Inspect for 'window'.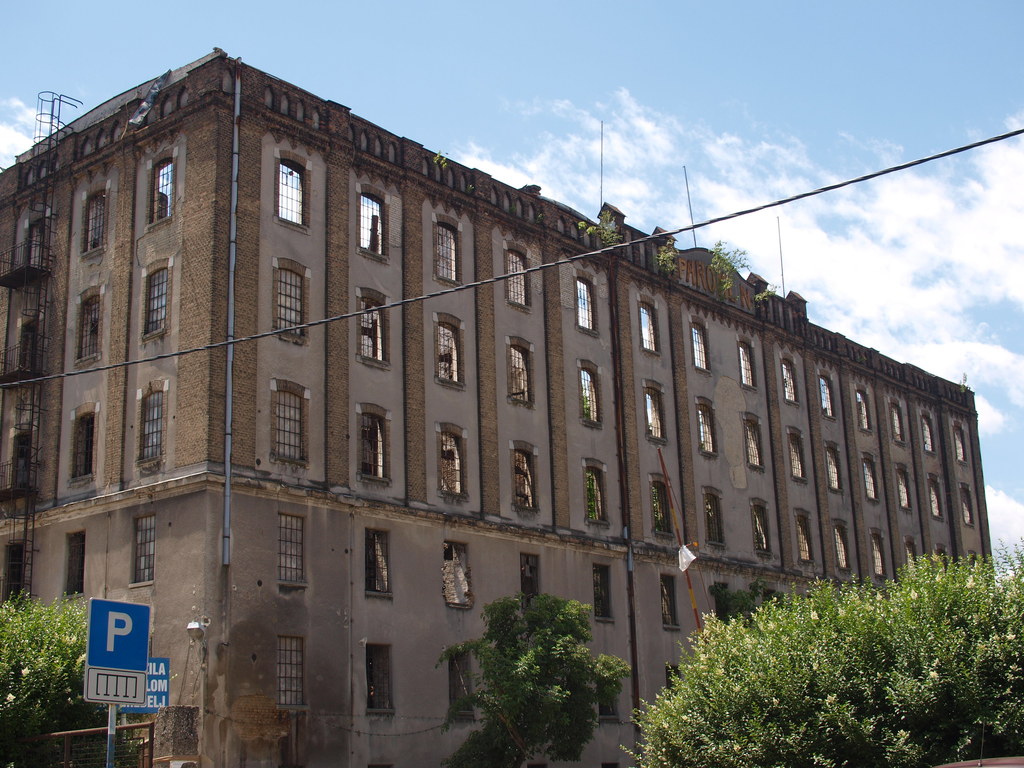
Inspection: region(888, 399, 904, 440).
